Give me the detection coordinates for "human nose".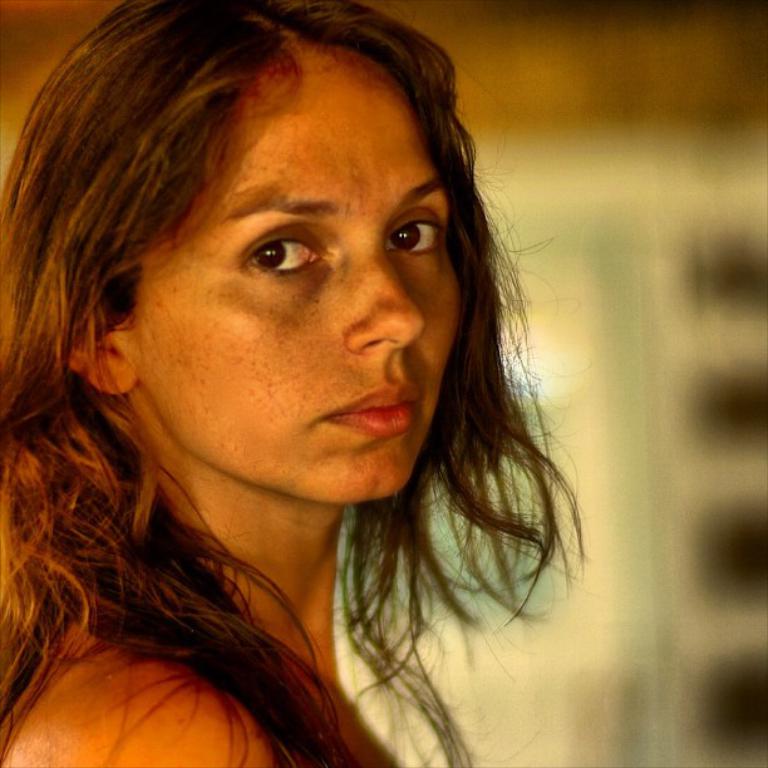
<box>343,248,425,359</box>.
